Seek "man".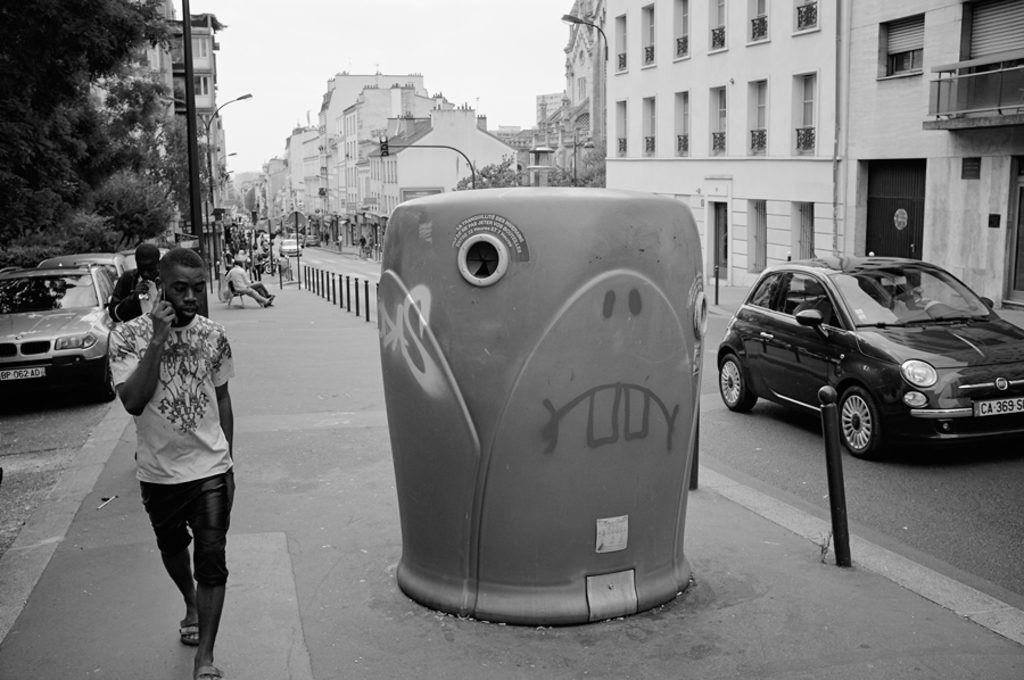
x1=246 y1=273 x2=275 y2=298.
